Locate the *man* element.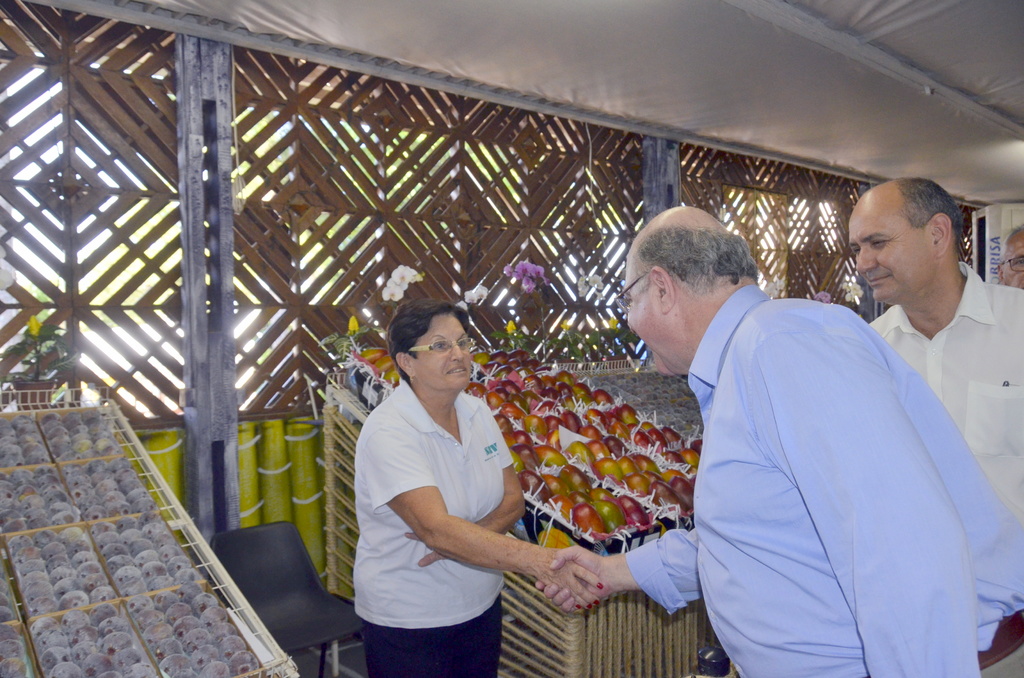
Element bbox: (left=845, top=179, right=1023, bottom=677).
